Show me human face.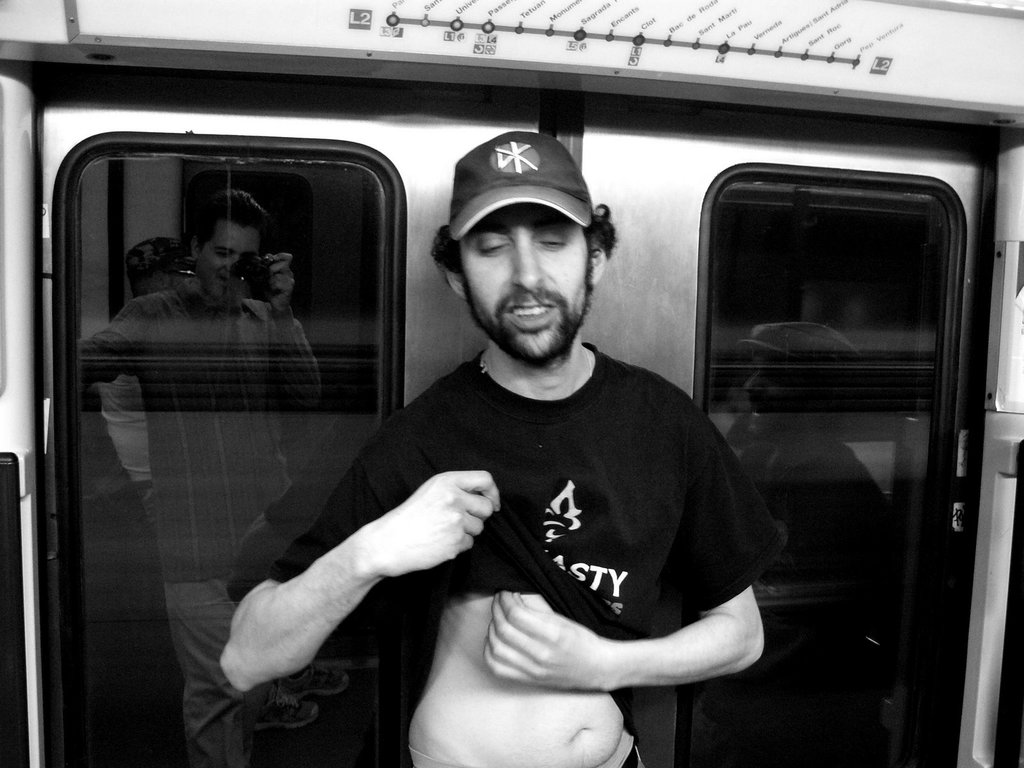
human face is here: Rect(459, 211, 594, 364).
